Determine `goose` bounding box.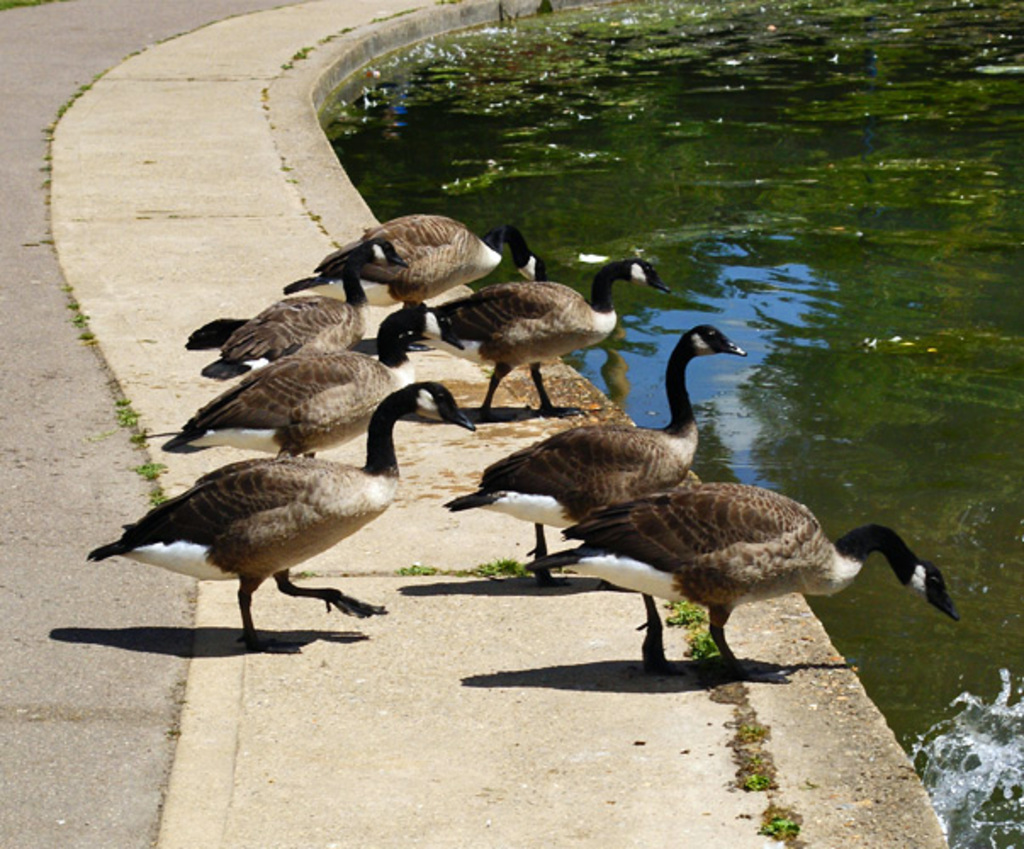
Determined: pyautogui.locateOnScreen(80, 375, 481, 654).
